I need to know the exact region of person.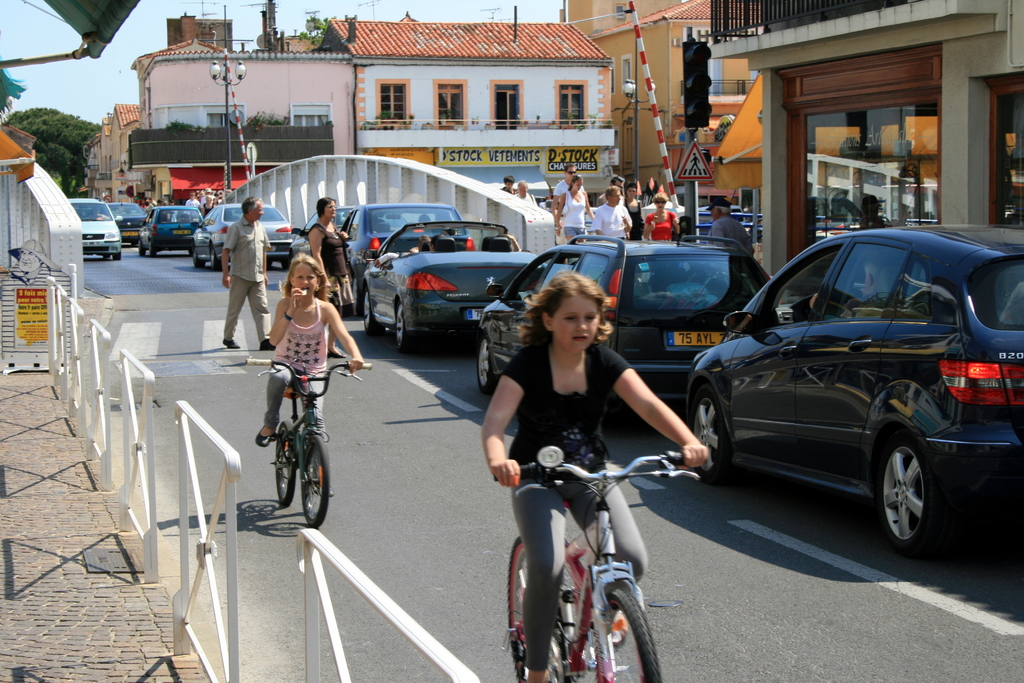
Region: 480/268/711/682.
